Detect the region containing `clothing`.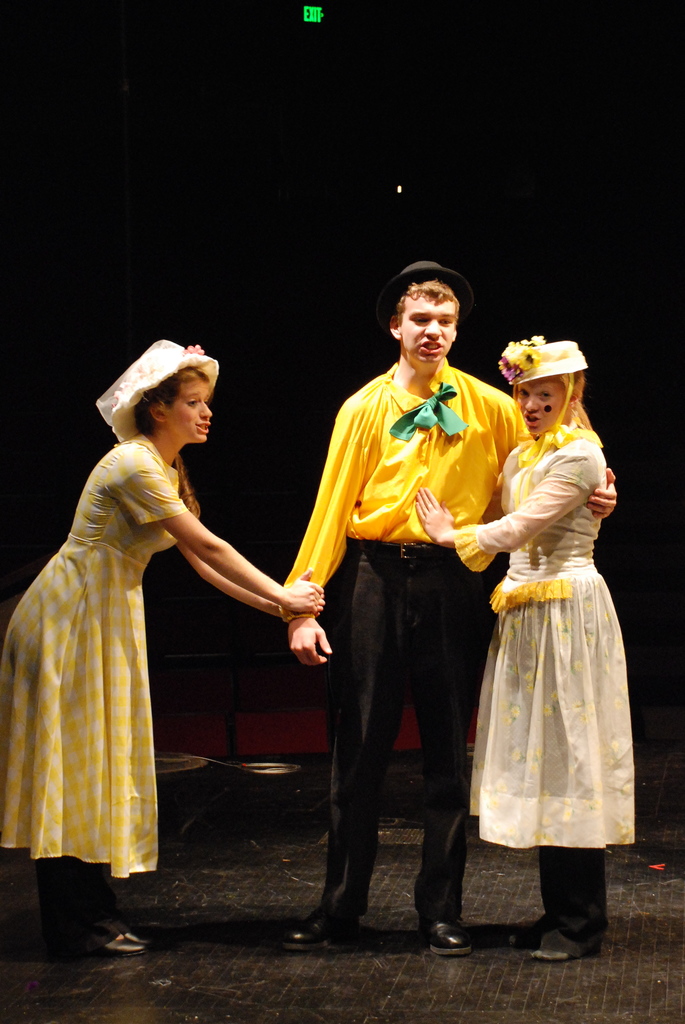
box=[18, 408, 268, 907].
